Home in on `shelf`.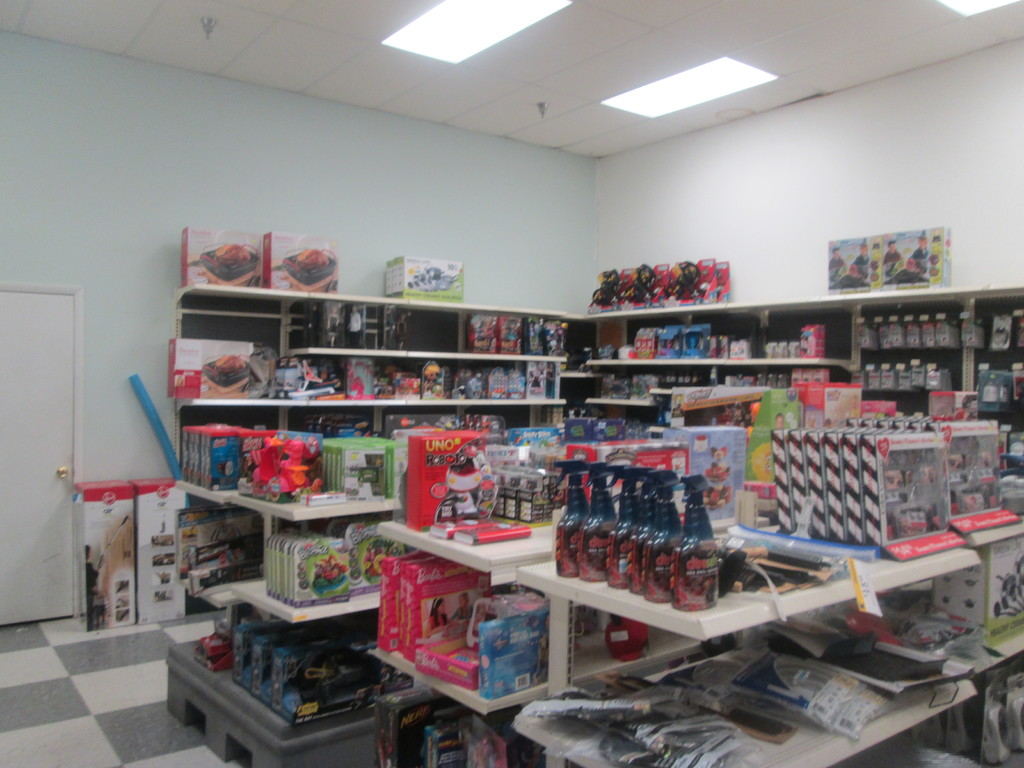
Homed in at bbox=(575, 286, 860, 318).
